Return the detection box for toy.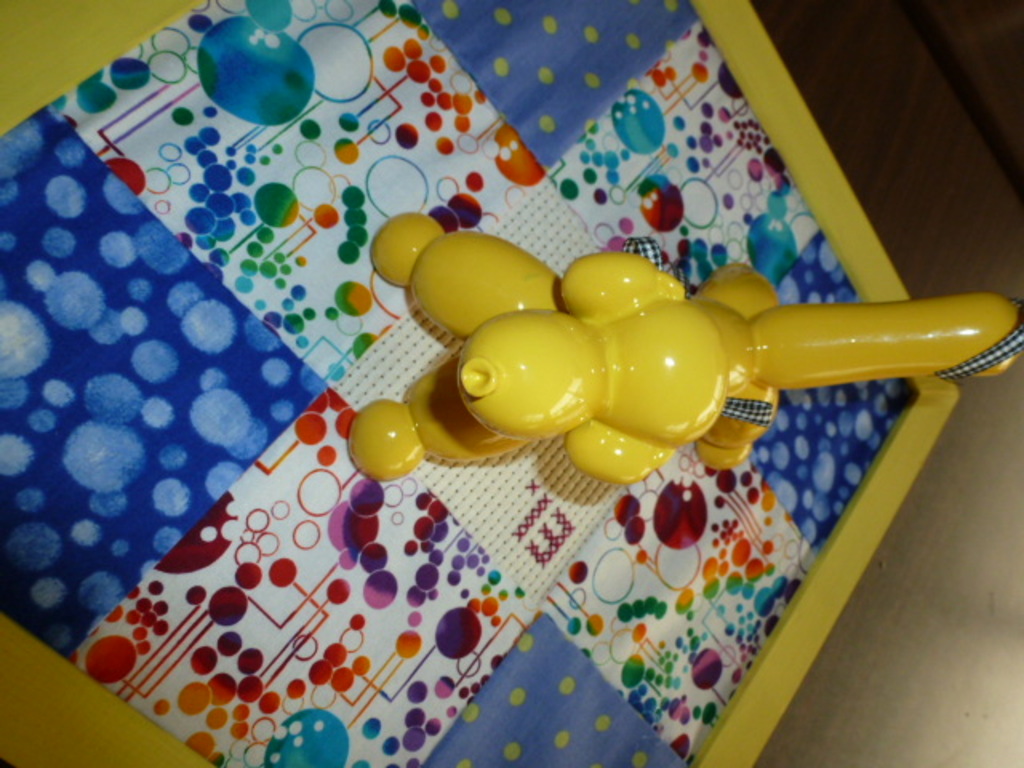
region(315, 179, 1022, 518).
